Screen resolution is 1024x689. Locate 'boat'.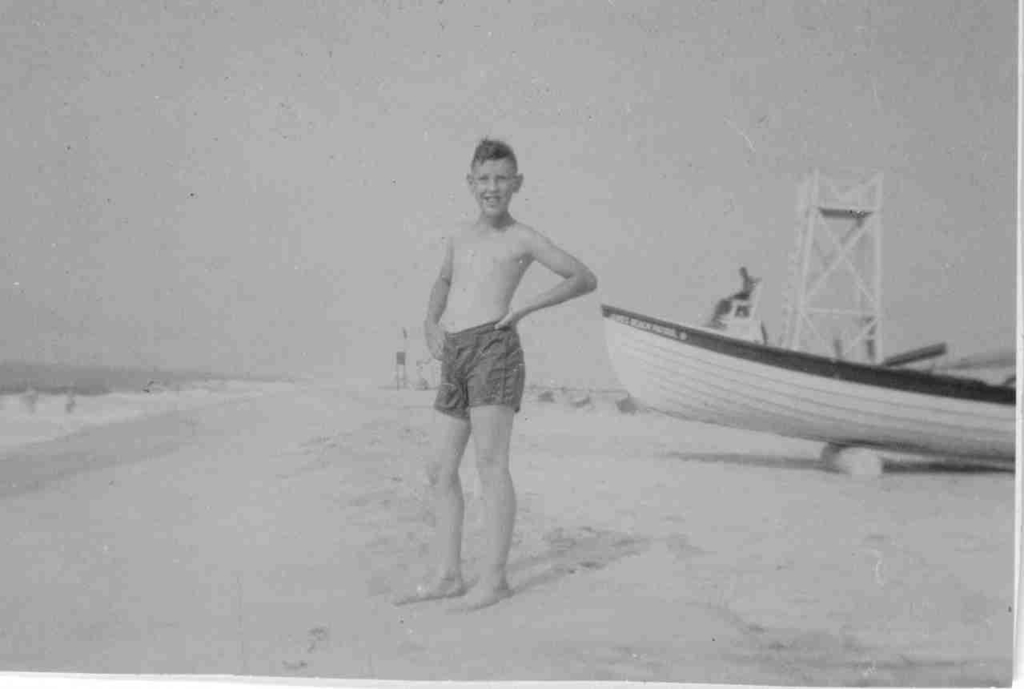
(599,162,1016,471).
